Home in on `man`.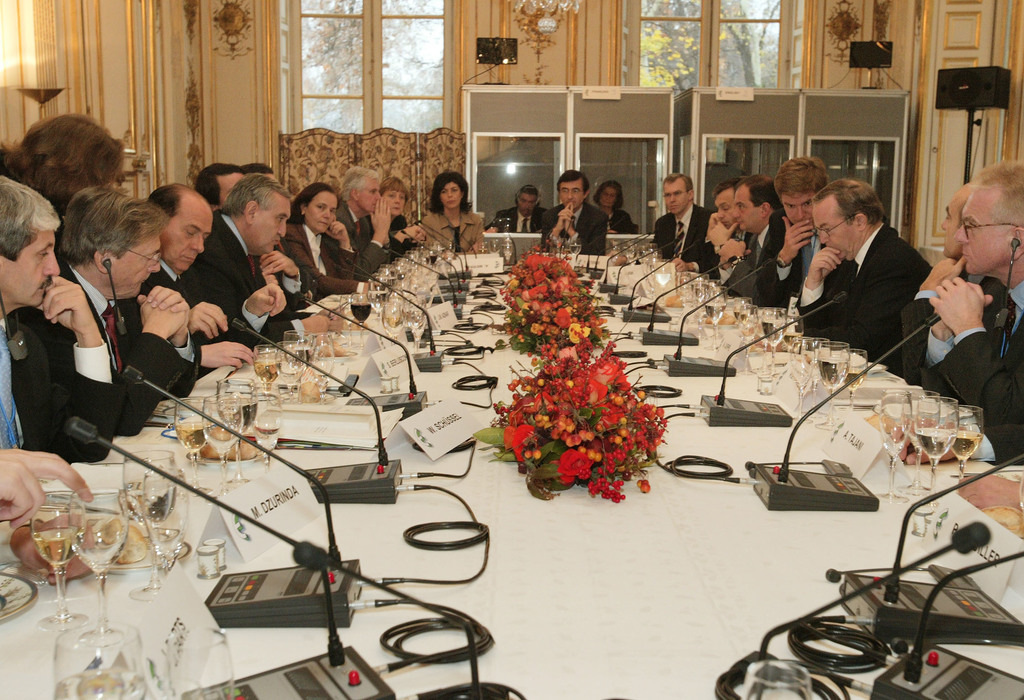
Homed in at [334,167,392,283].
